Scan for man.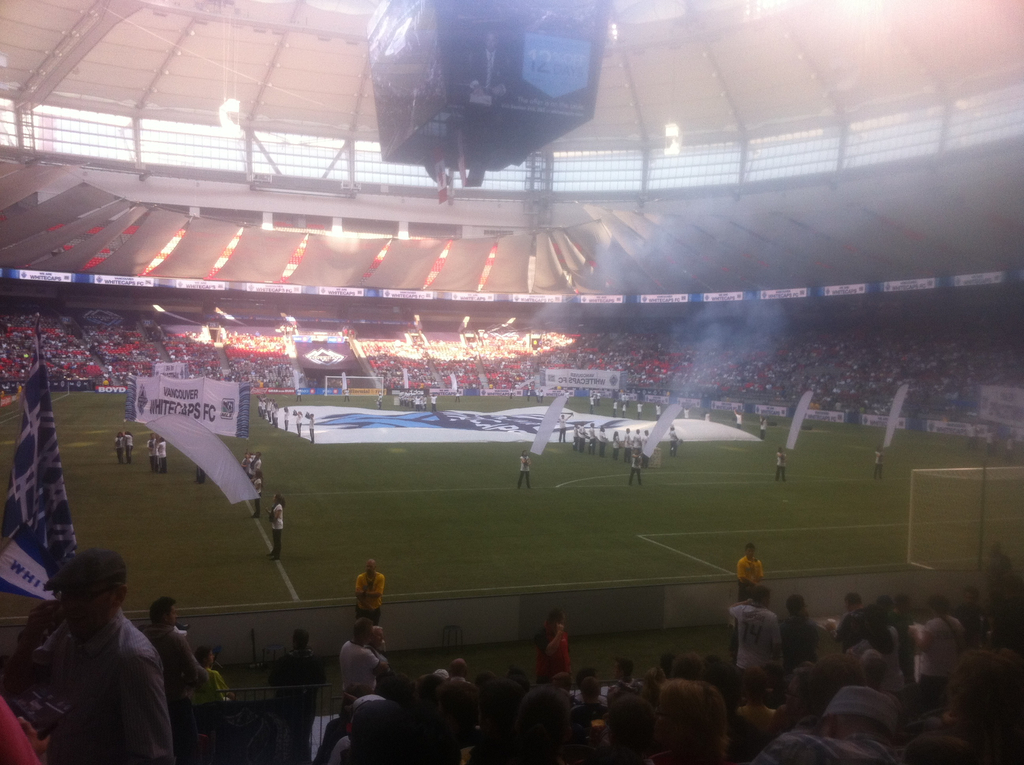
Scan result: x1=621, y1=401, x2=627, y2=416.
